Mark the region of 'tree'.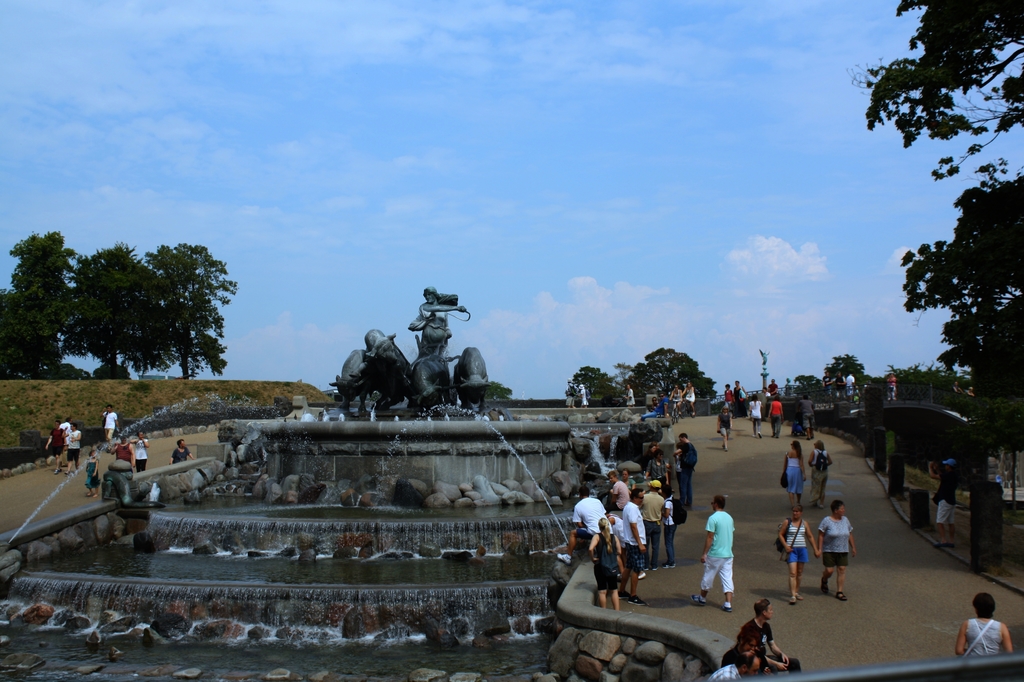
Region: 809 353 885 400.
